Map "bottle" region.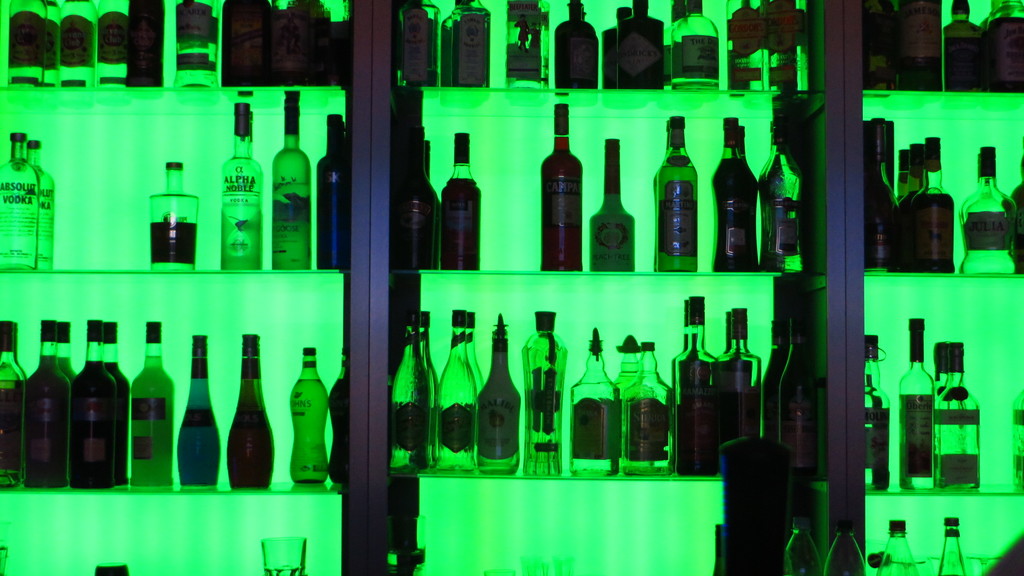
Mapped to <region>468, 308, 483, 393</region>.
